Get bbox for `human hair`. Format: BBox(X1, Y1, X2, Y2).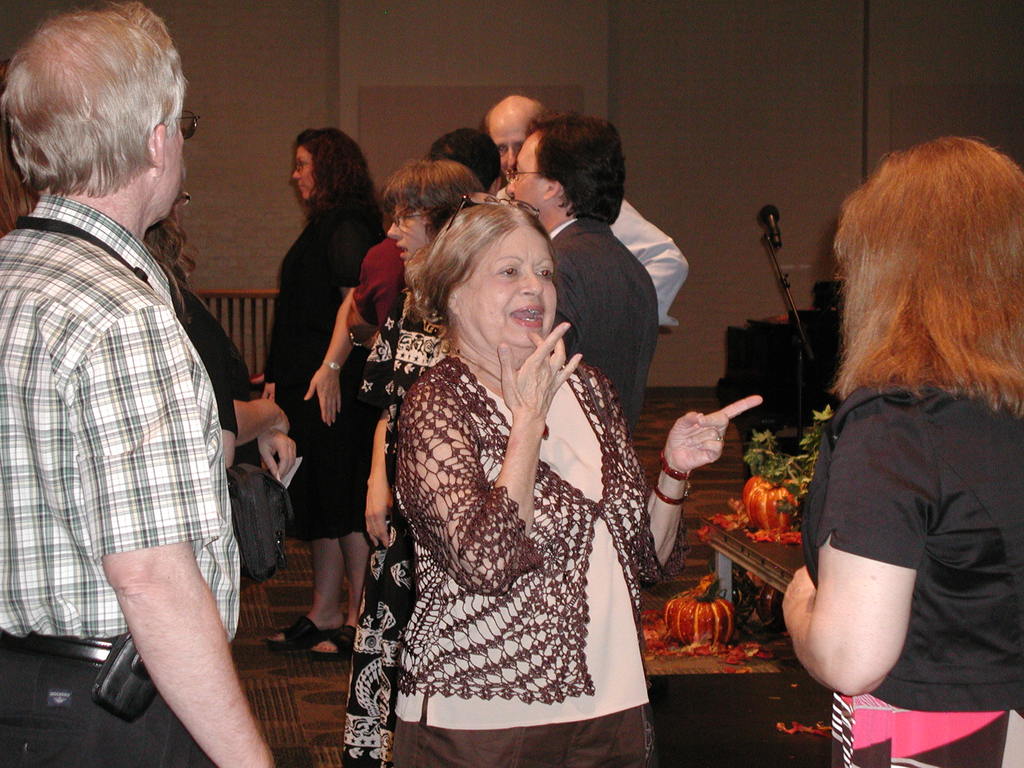
BBox(135, 202, 197, 316).
